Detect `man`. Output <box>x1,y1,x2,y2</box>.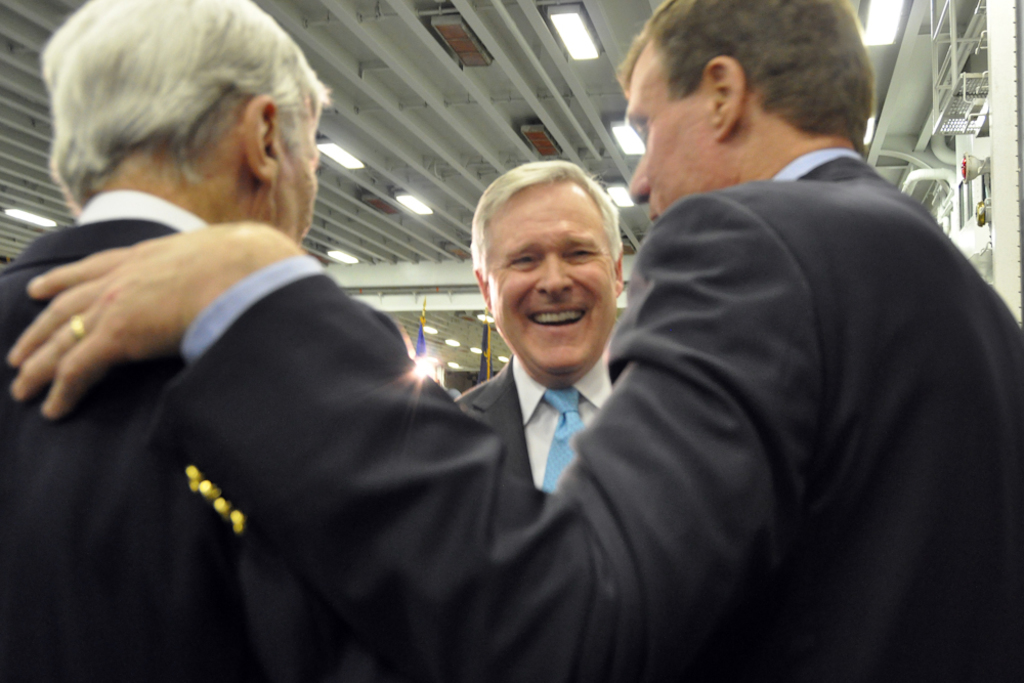
<box>0,0,412,682</box>.
